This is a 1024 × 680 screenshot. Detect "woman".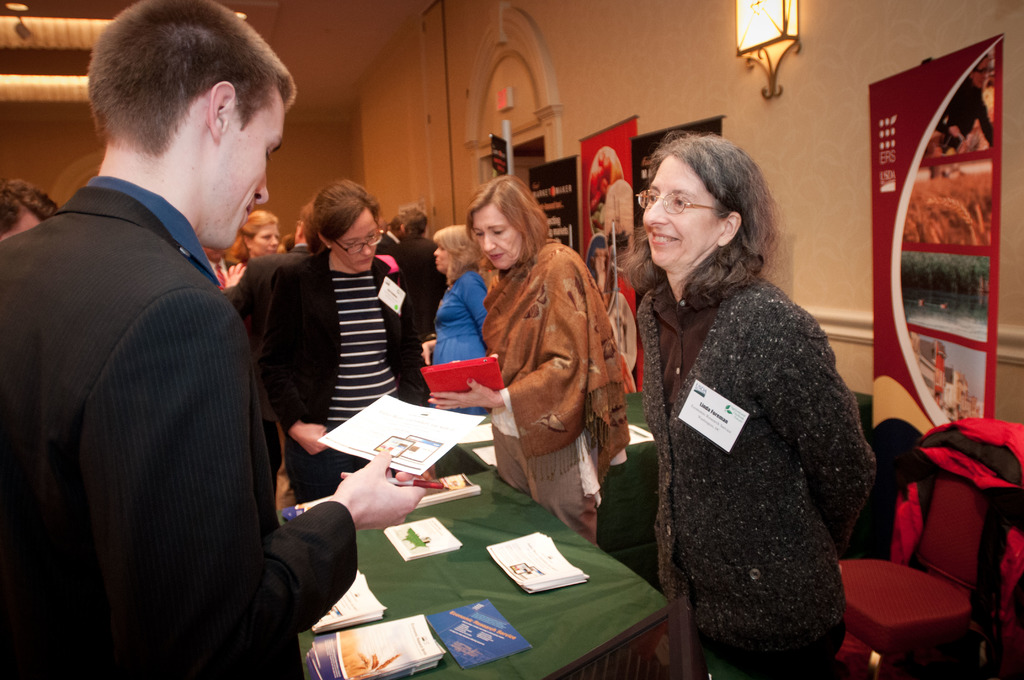
229/208/279/266.
